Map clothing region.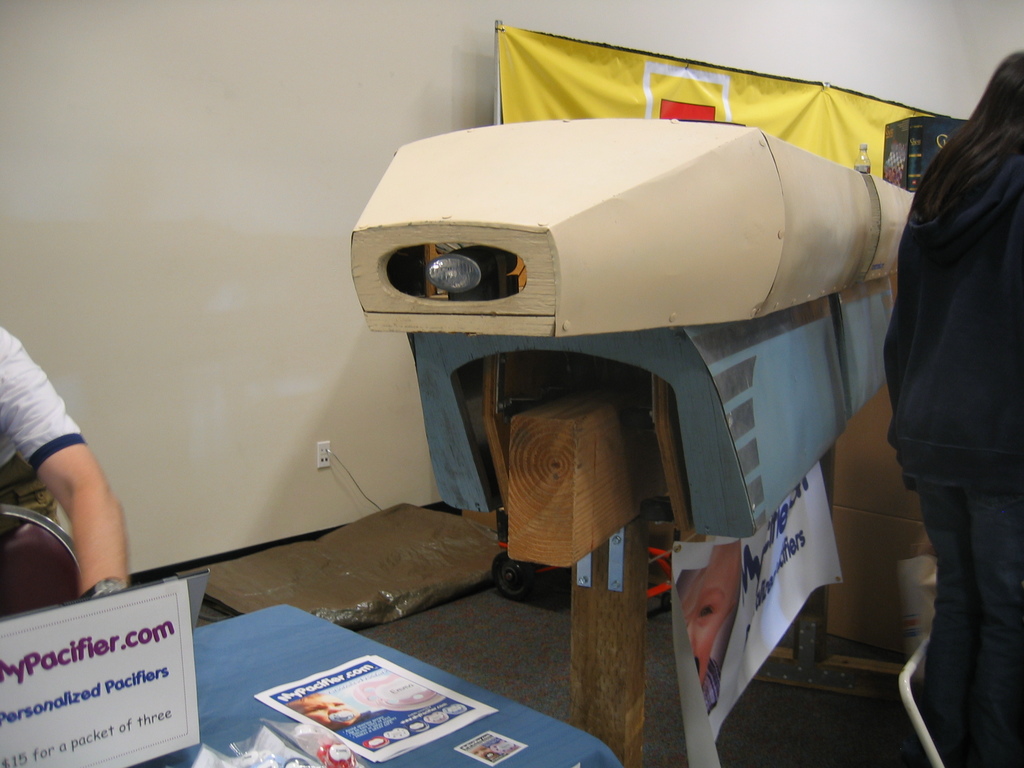
Mapped to 0 325 84 479.
